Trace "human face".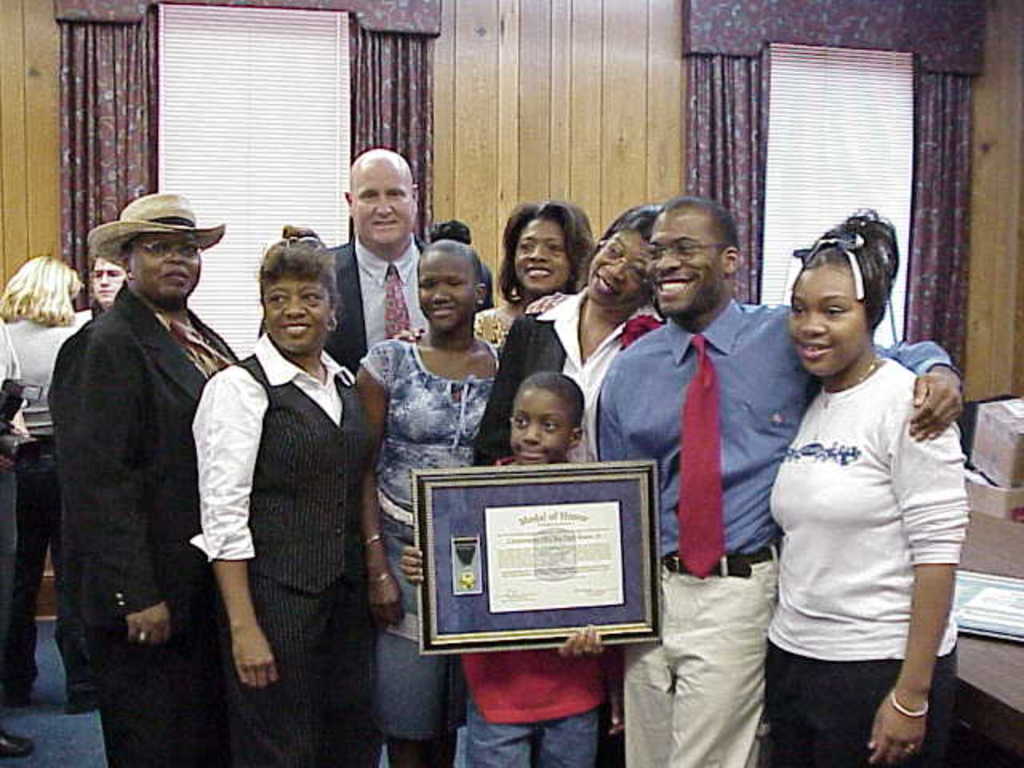
Traced to select_region(506, 213, 578, 301).
